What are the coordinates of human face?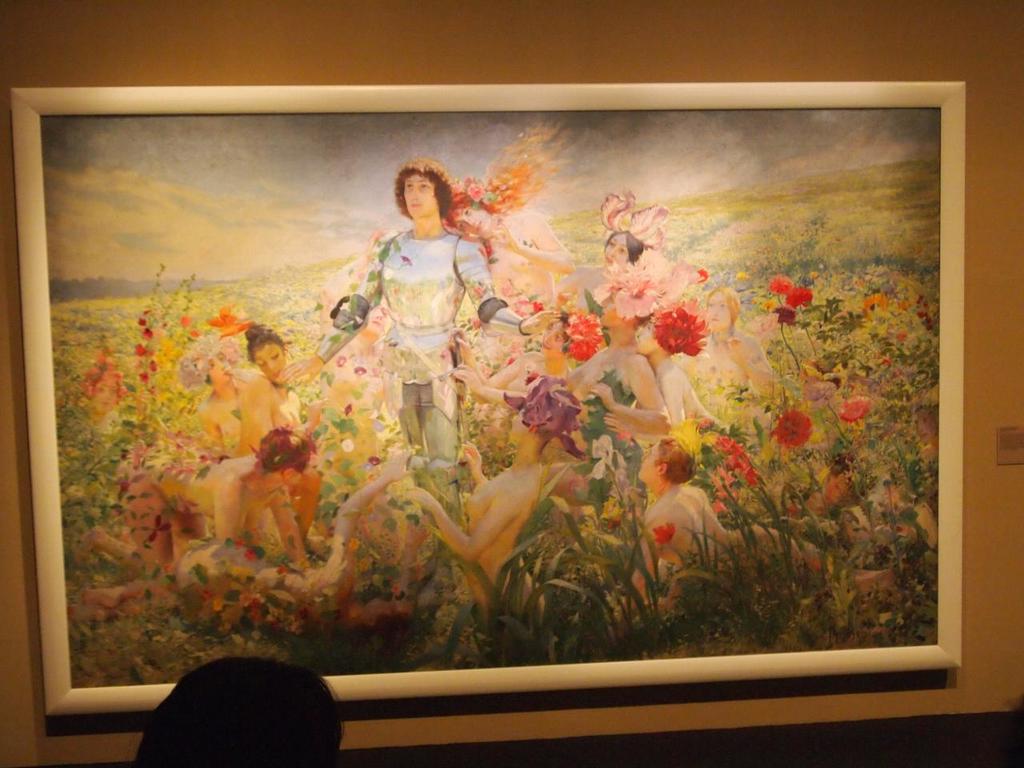
{"x1": 605, "y1": 235, "x2": 629, "y2": 266}.
